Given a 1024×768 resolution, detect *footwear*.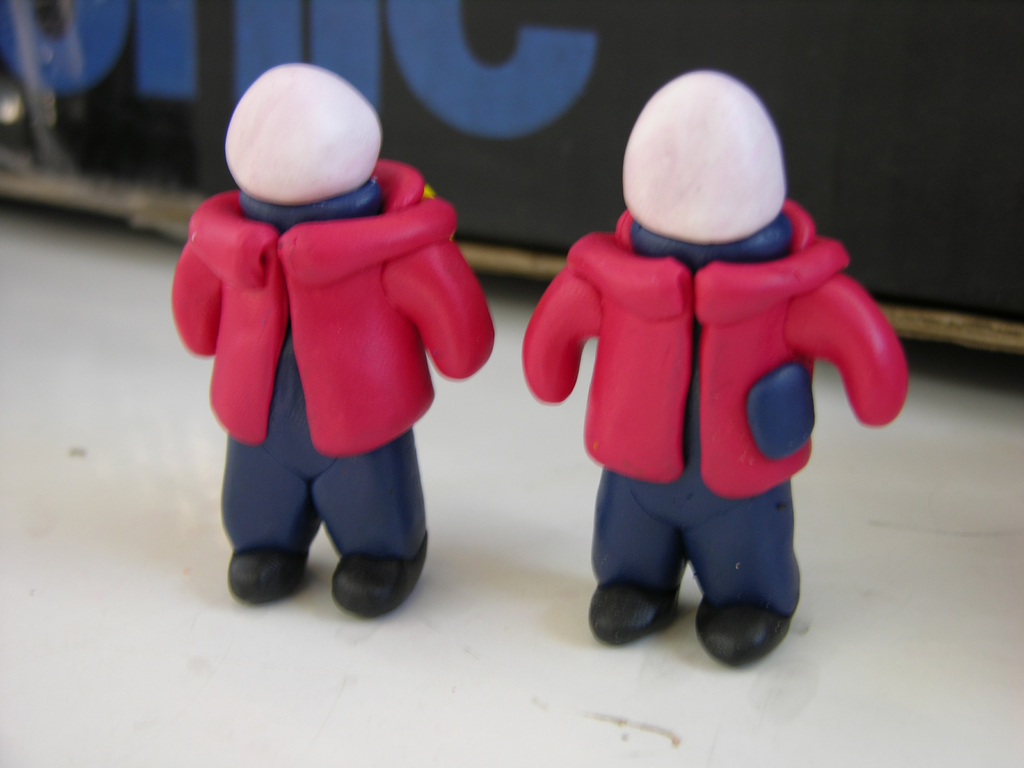
x1=694 y1=598 x2=796 y2=662.
